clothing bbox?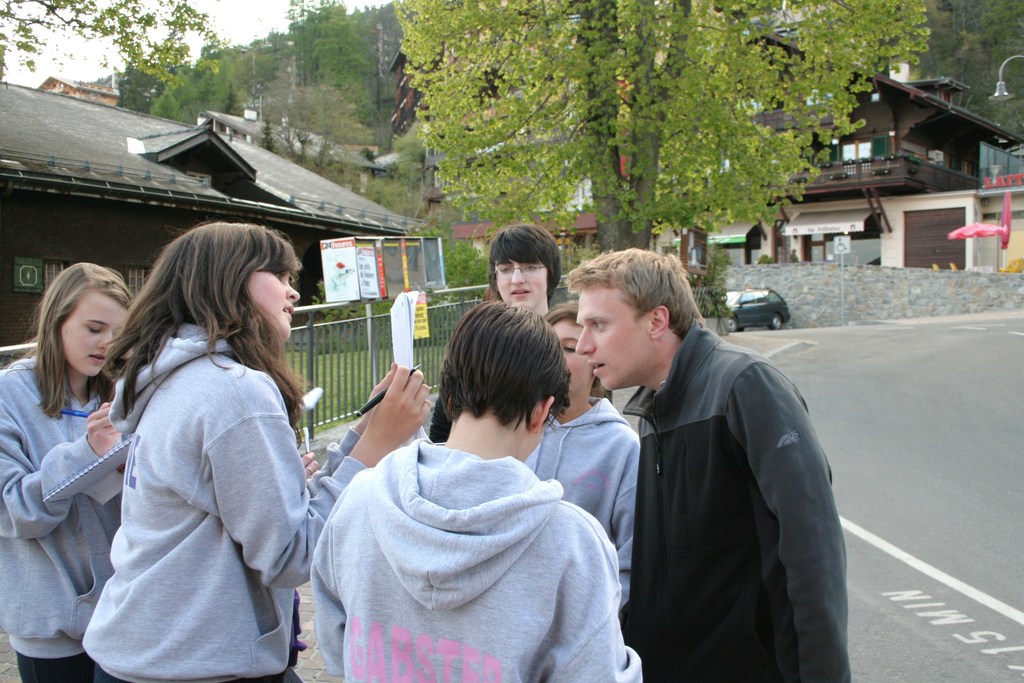
[0, 350, 137, 664]
